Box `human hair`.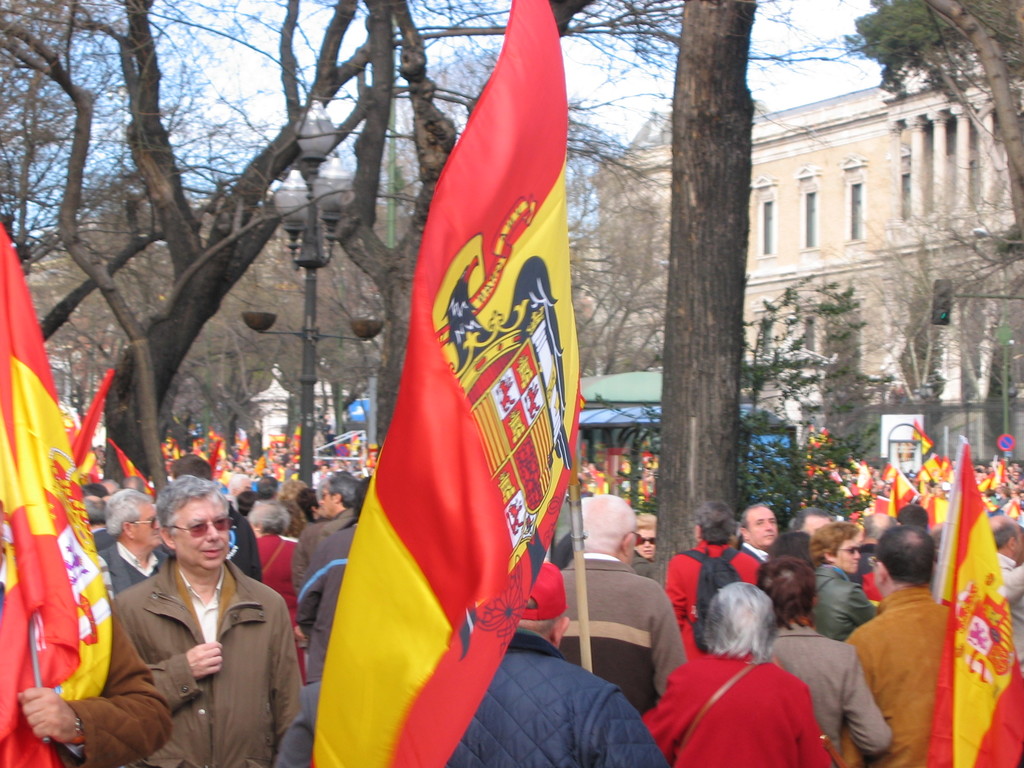
left=753, top=556, right=817, bottom=630.
